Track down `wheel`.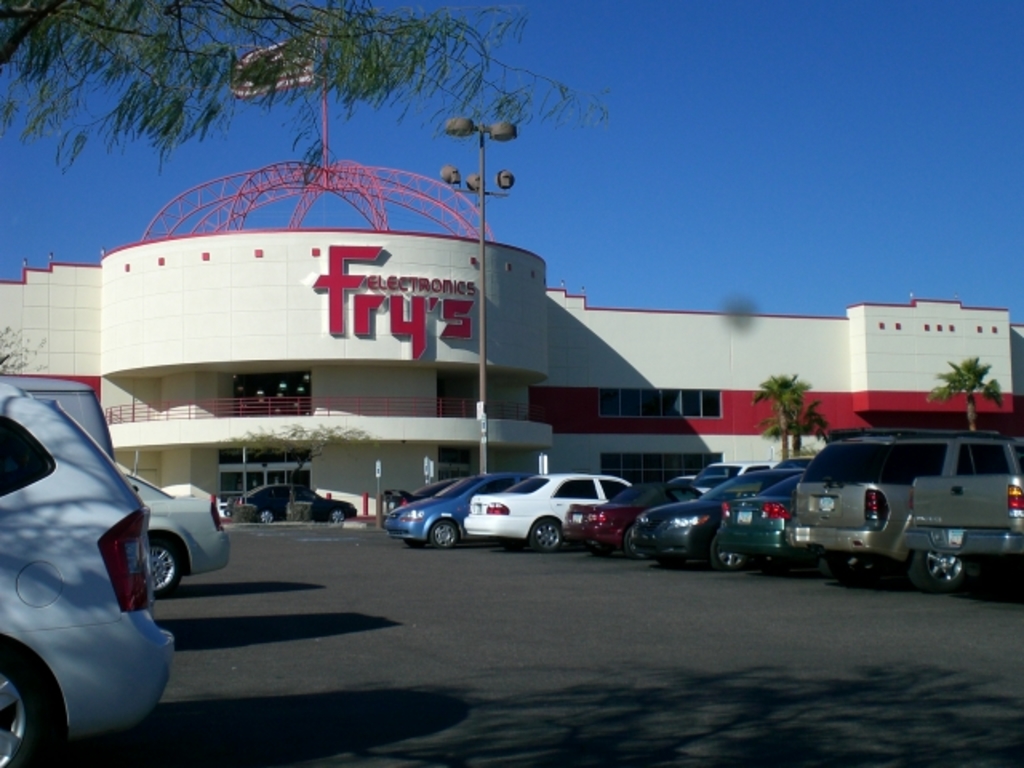
Tracked to box(330, 509, 344, 525).
